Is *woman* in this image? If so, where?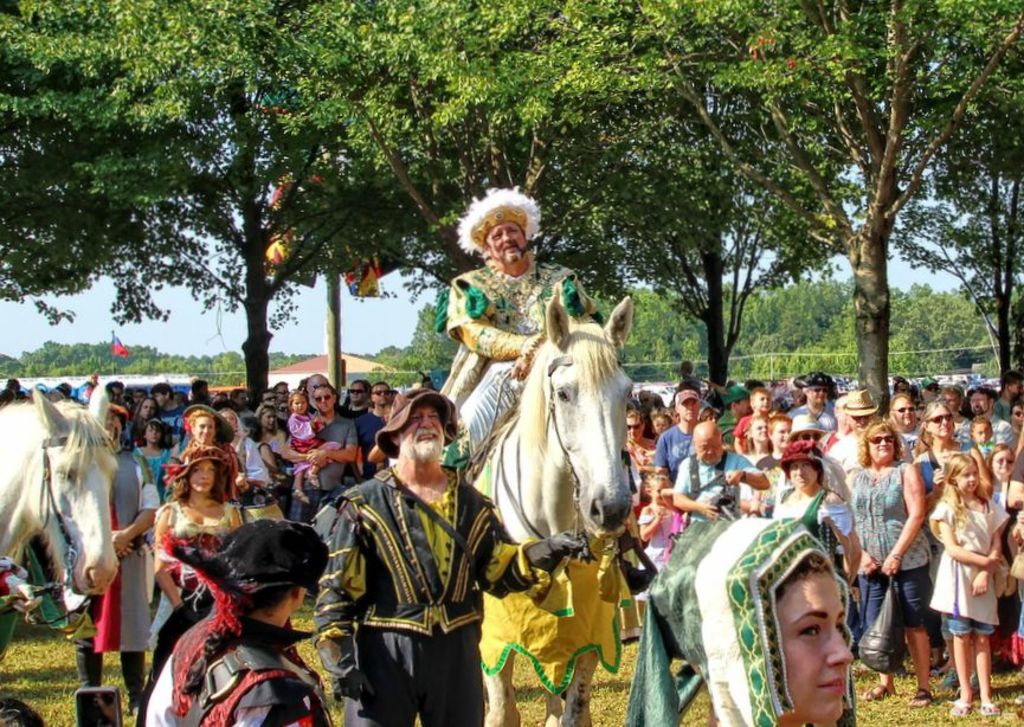
Yes, at locate(150, 444, 244, 670).
